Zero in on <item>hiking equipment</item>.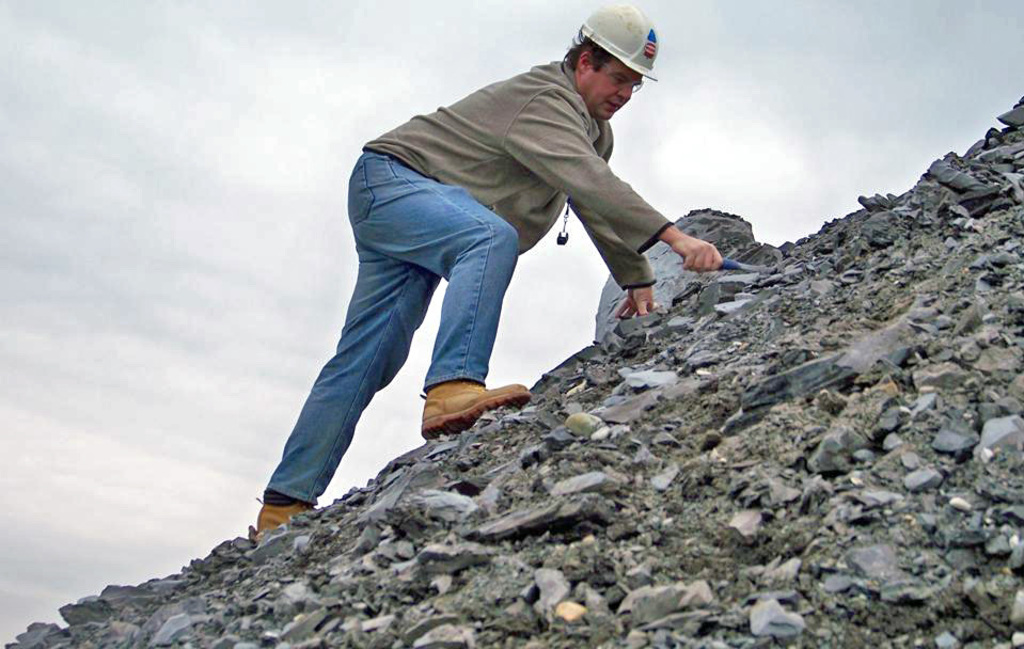
Zeroed in: bbox=[255, 502, 313, 539].
